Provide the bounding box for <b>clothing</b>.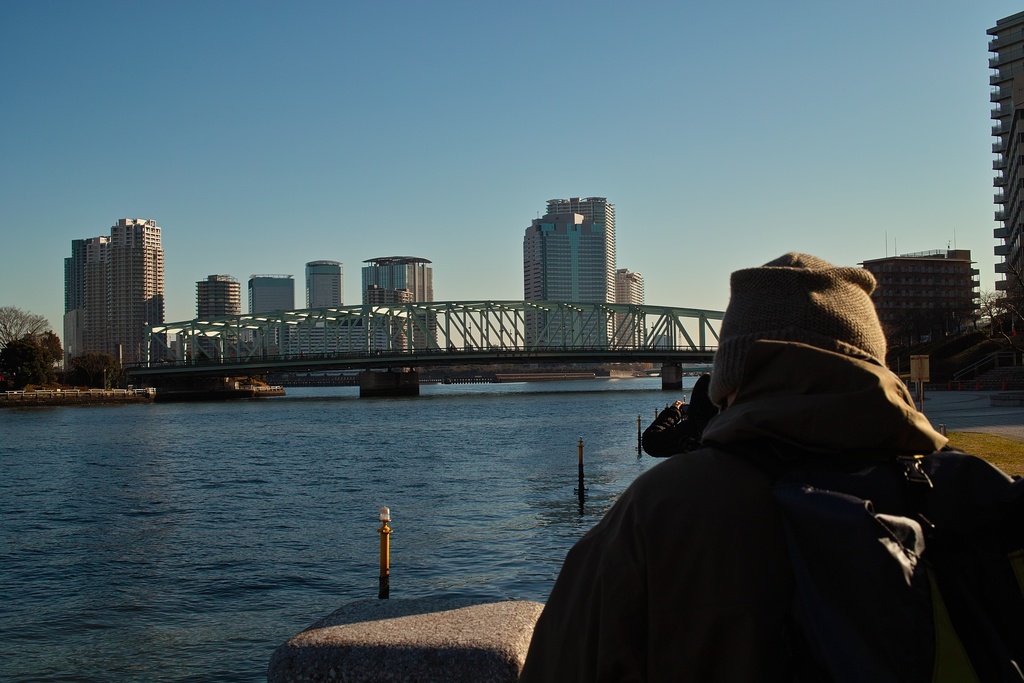
pyautogui.locateOnScreen(515, 438, 1023, 682).
